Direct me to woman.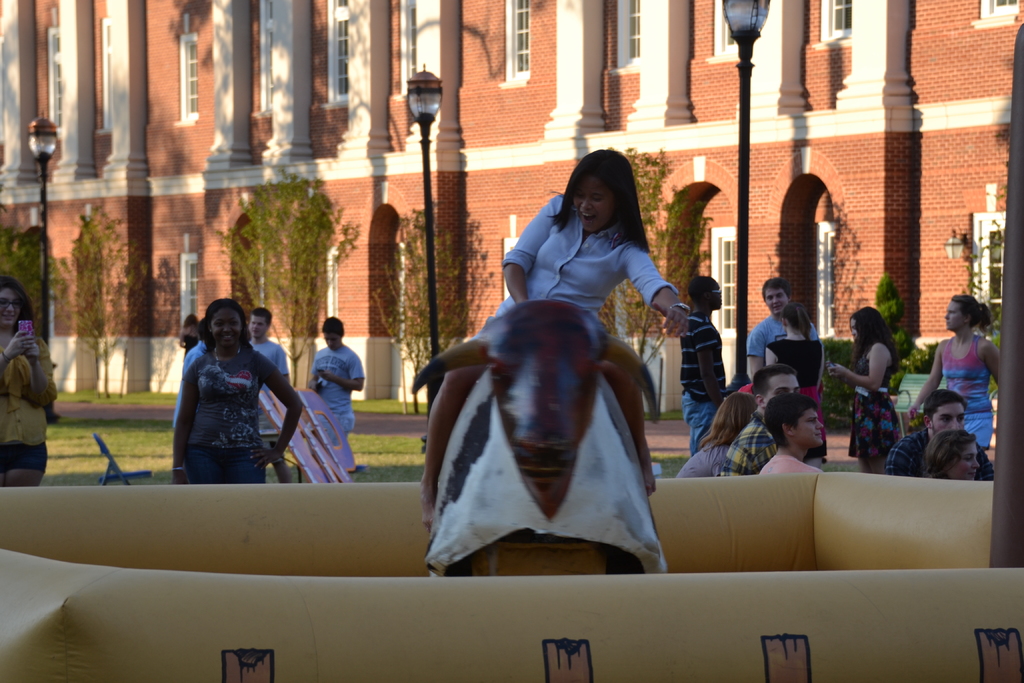
Direction: 164 289 299 497.
